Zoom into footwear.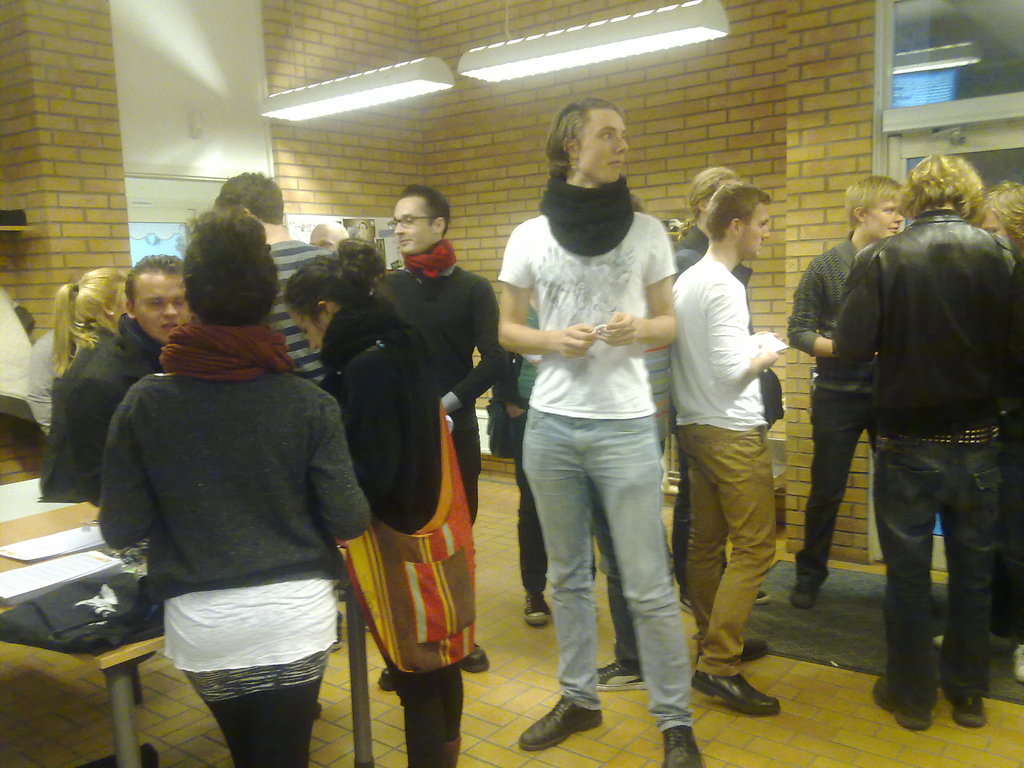
Zoom target: l=592, t=646, r=649, b=683.
